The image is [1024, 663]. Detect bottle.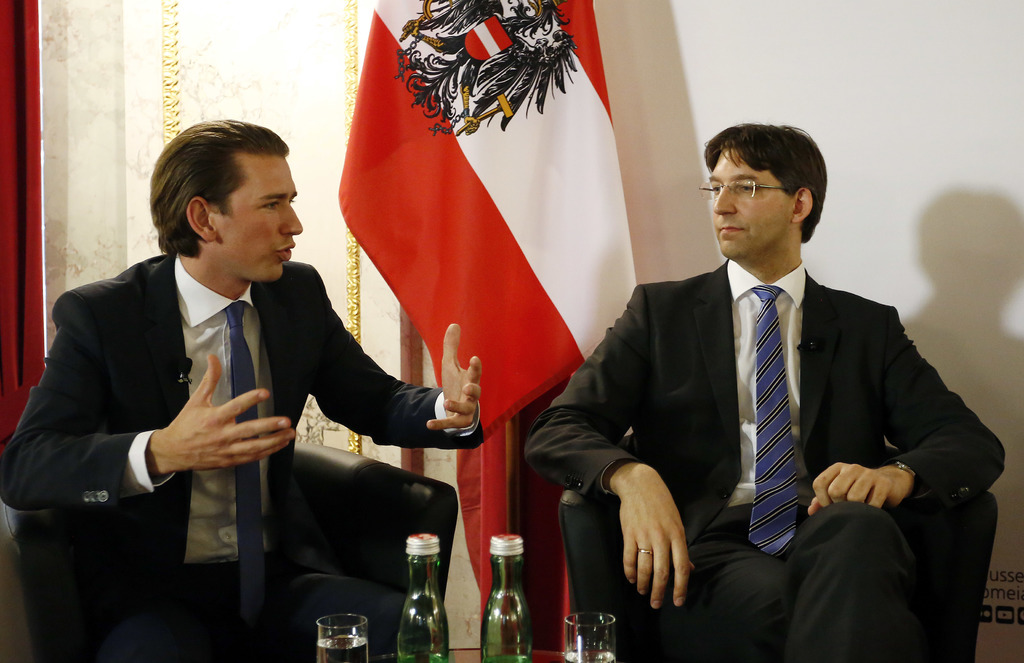
Detection: x1=482 y1=541 x2=537 y2=662.
